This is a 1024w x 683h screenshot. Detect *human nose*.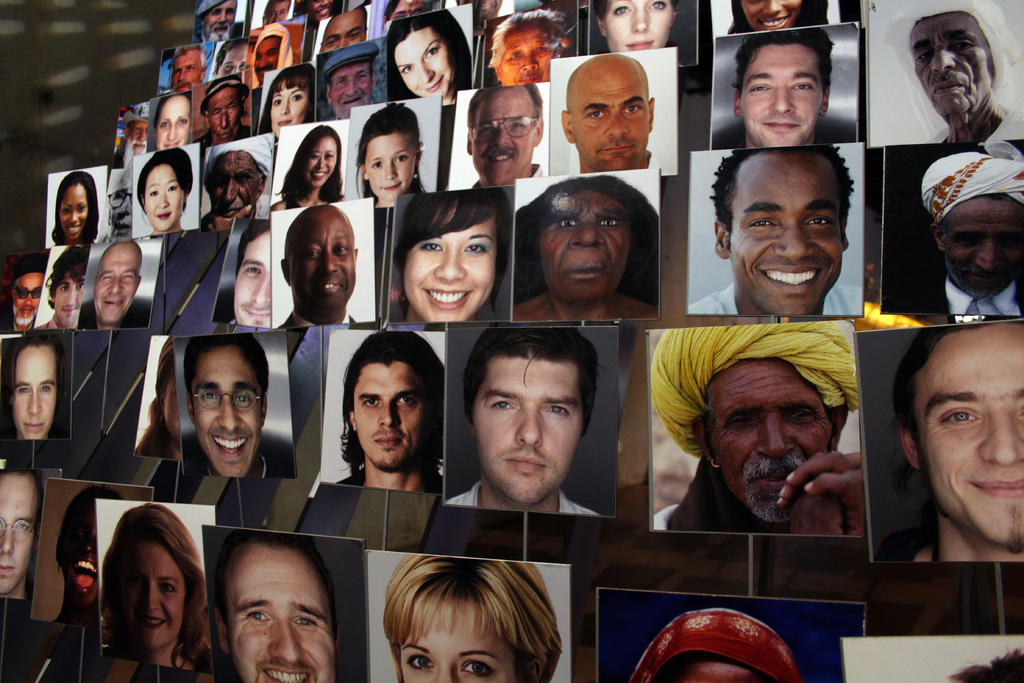
region(228, 67, 243, 76).
